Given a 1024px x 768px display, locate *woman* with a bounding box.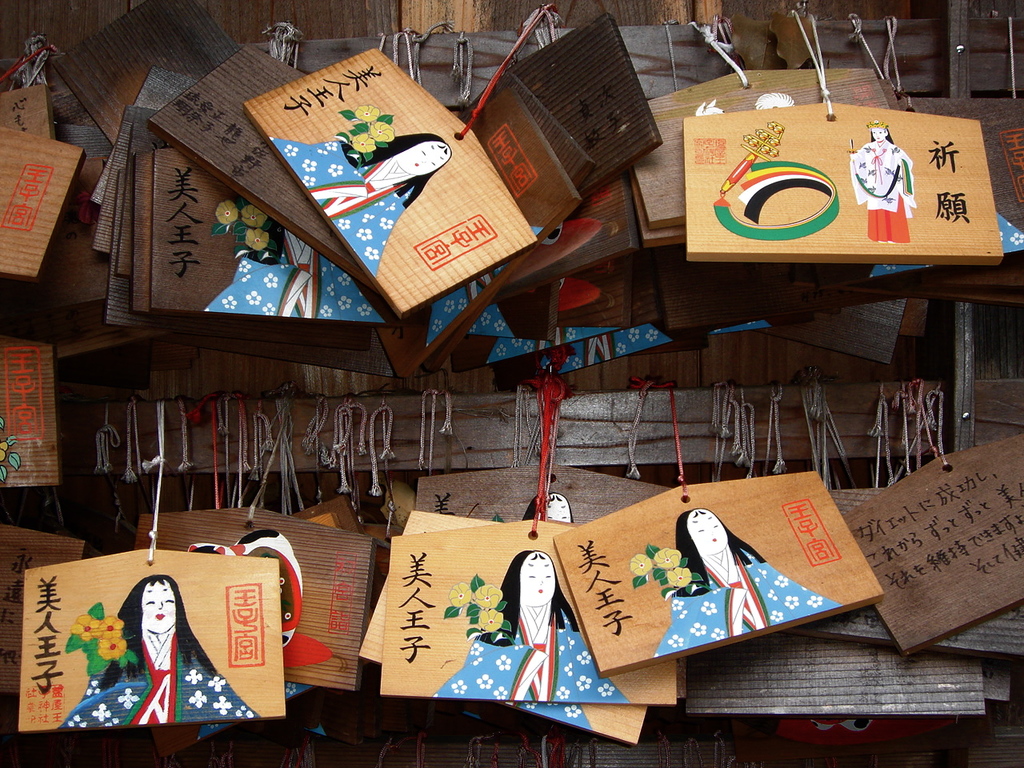
Located: {"x1": 433, "y1": 551, "x2": 626, "y2": 698}.
